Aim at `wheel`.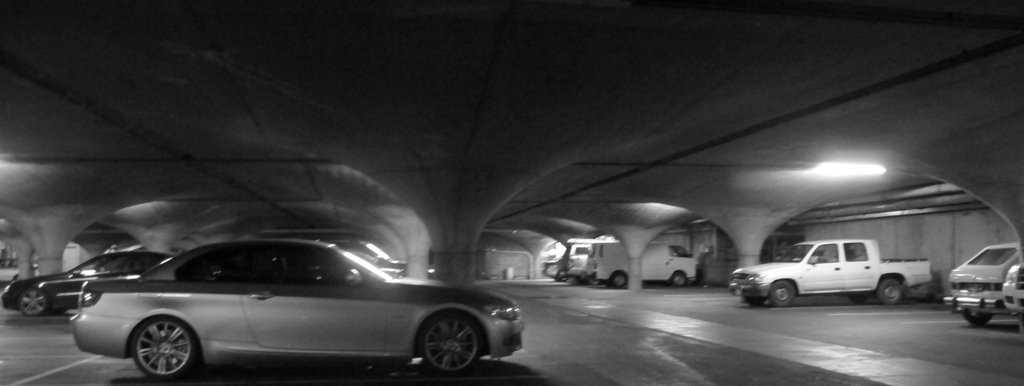
Aimed at <region>673, 271, 685, 287</region>.
